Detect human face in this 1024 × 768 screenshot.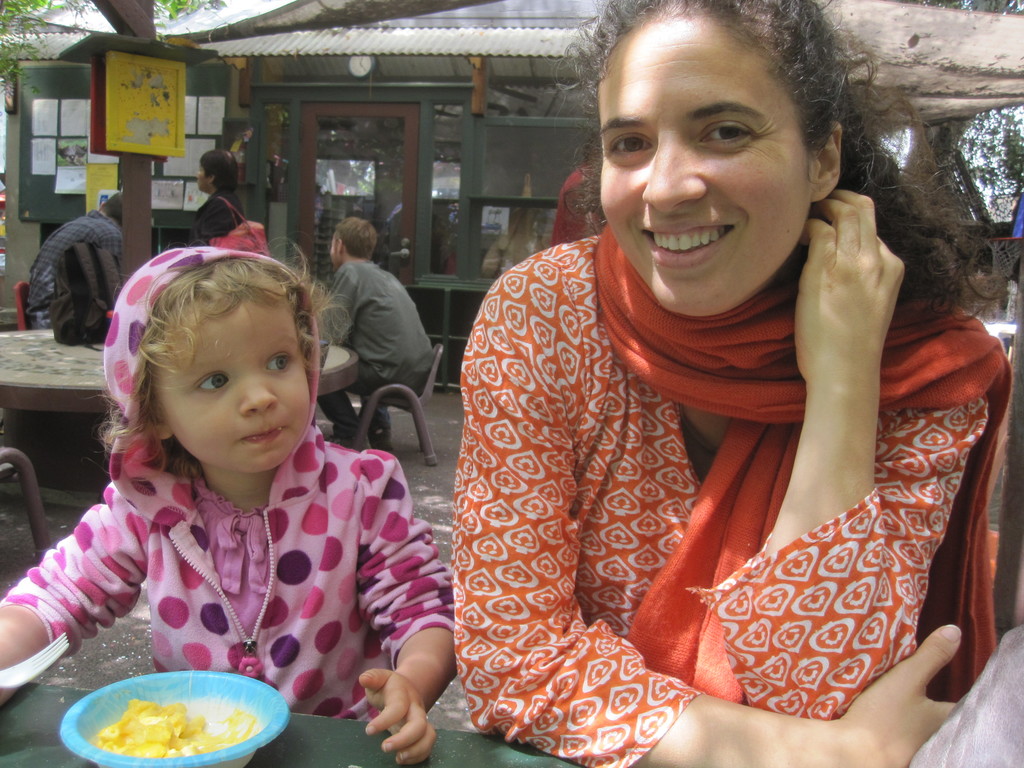
Detection: [left=179, top=284, right=314, bottom=470].
